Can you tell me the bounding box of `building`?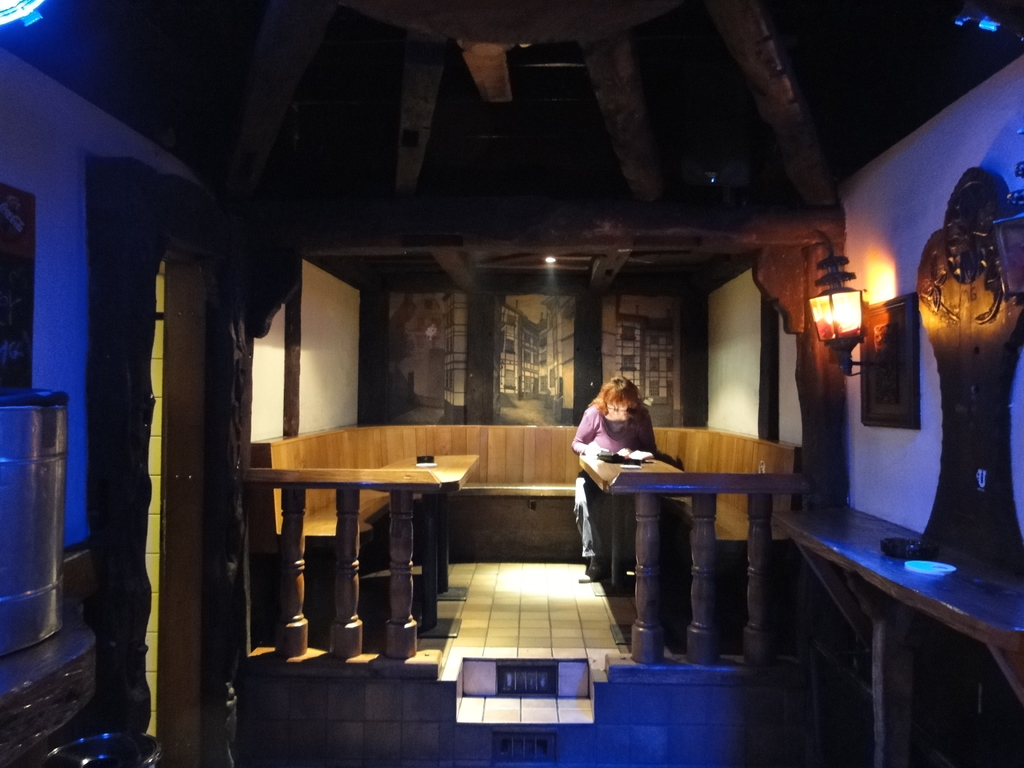
<bbox>0, 0, 1023, 767</bbox>.
